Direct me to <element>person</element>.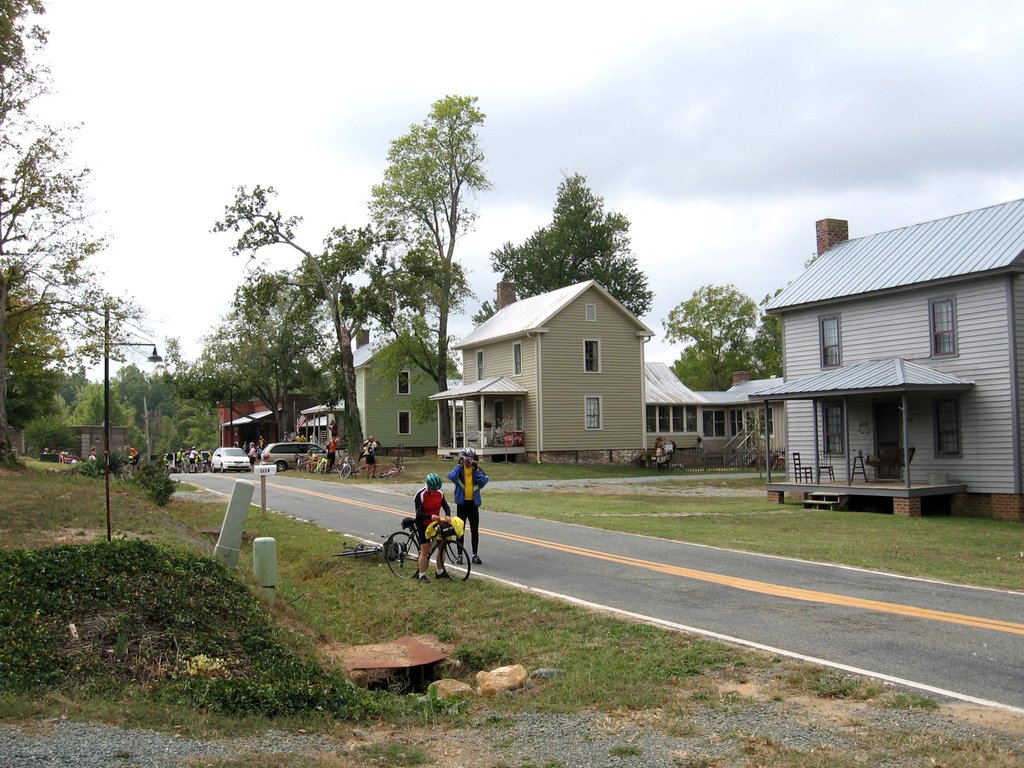
Direction: {"left": 448, "top": 446, "right": 490, "bottom": 565}.
